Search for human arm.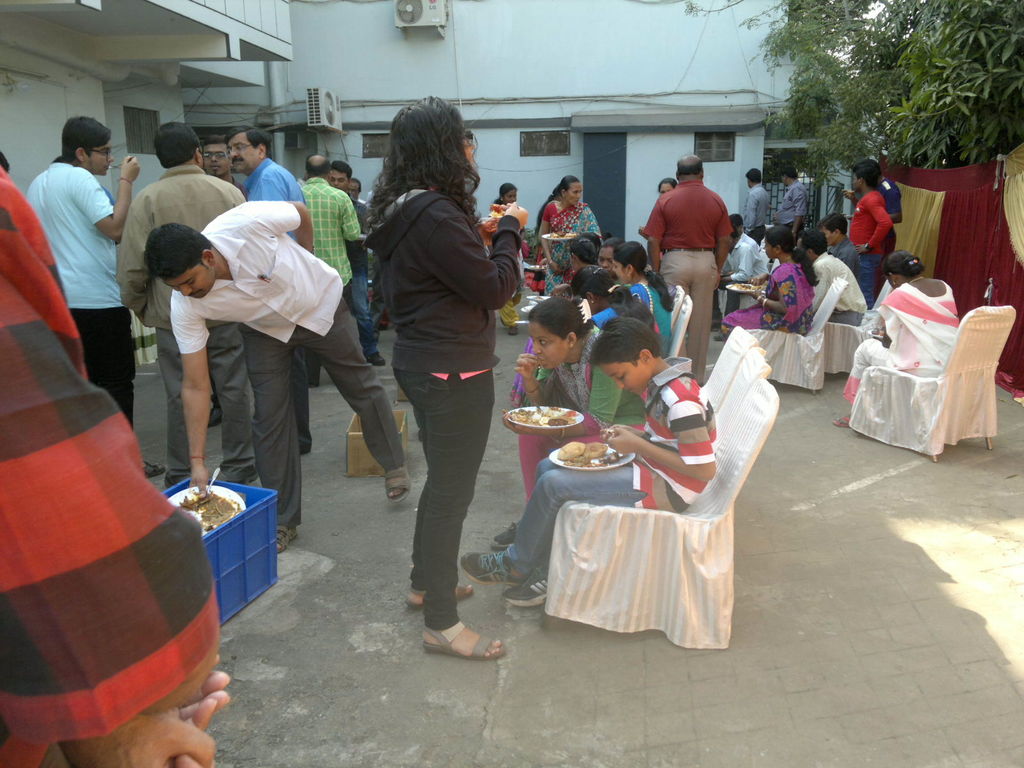
Found at crop(167, 678, 237, 767).
